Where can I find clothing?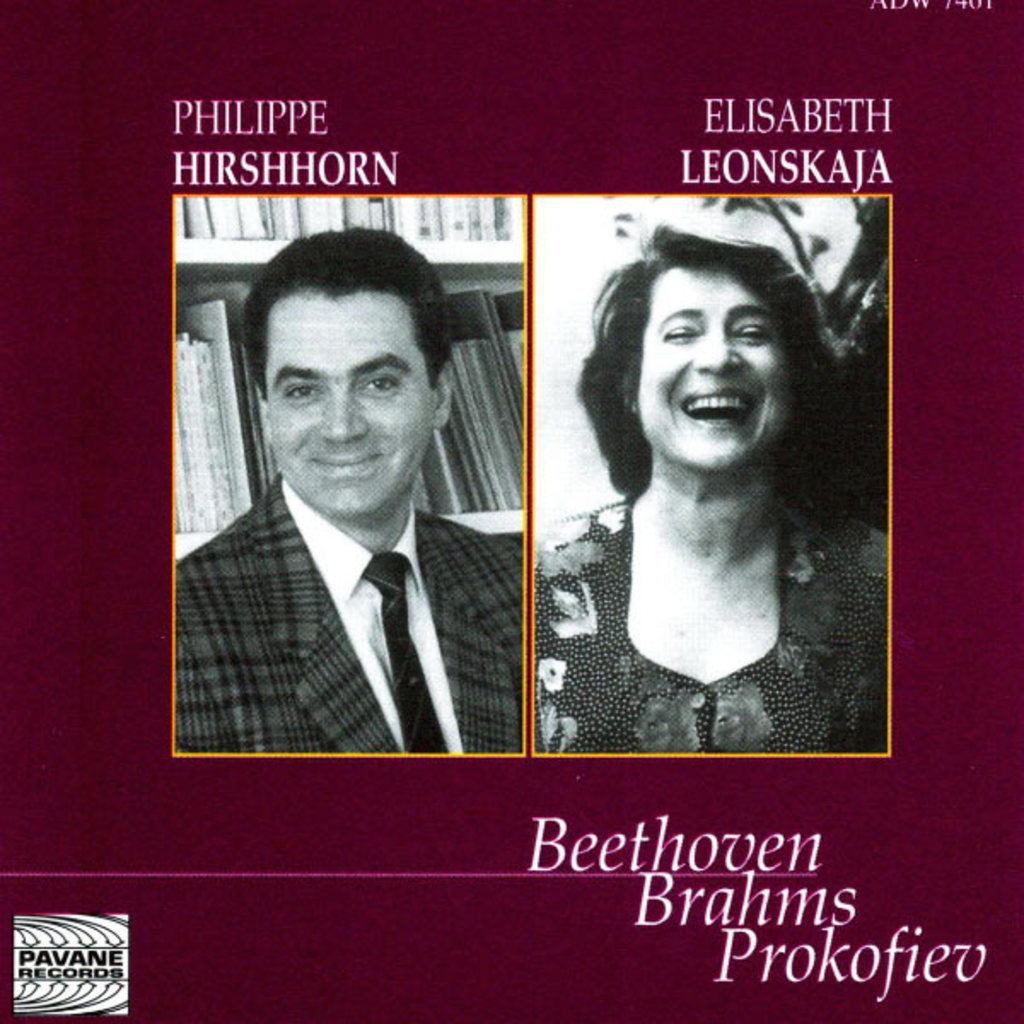
You can find it at [left=160, top=367, right=534, bottom=790].
